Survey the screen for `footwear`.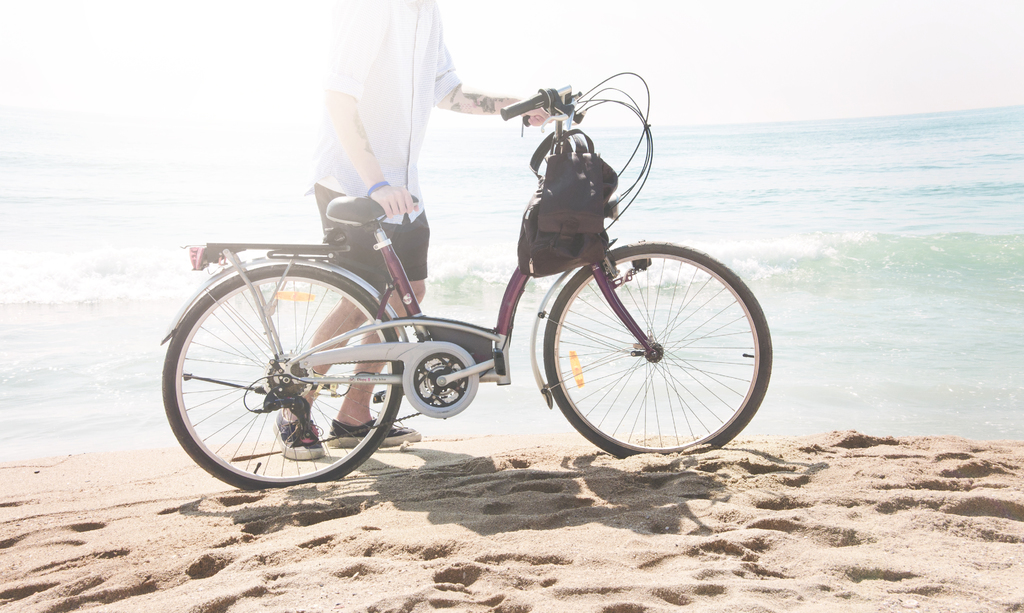
Survey found: crop(271, 402, 329, 461).
